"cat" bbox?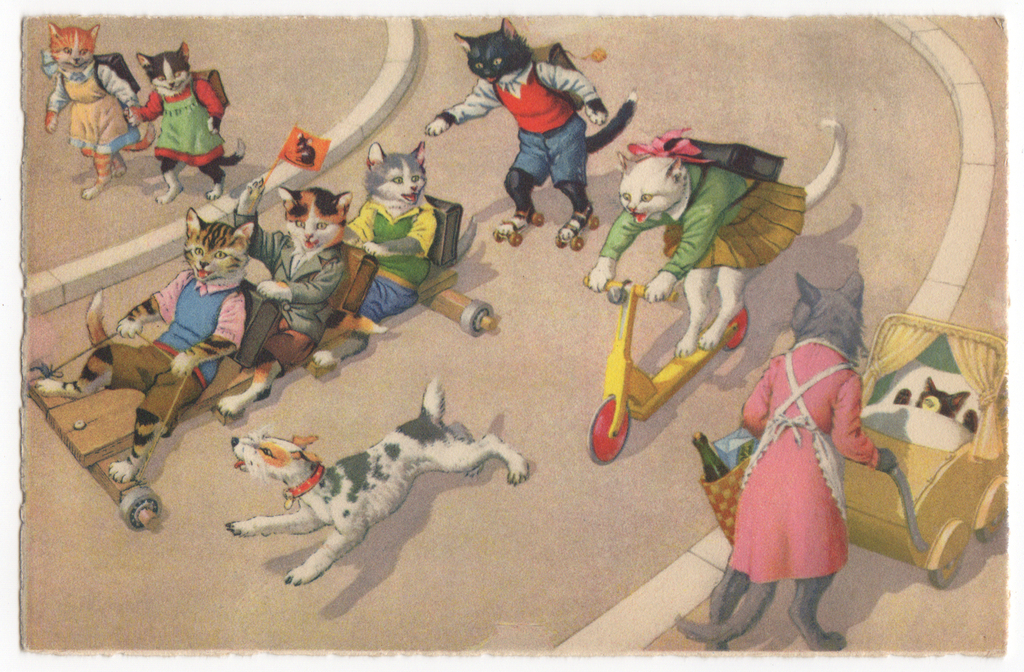
box=[35, 208, 261, 484]
